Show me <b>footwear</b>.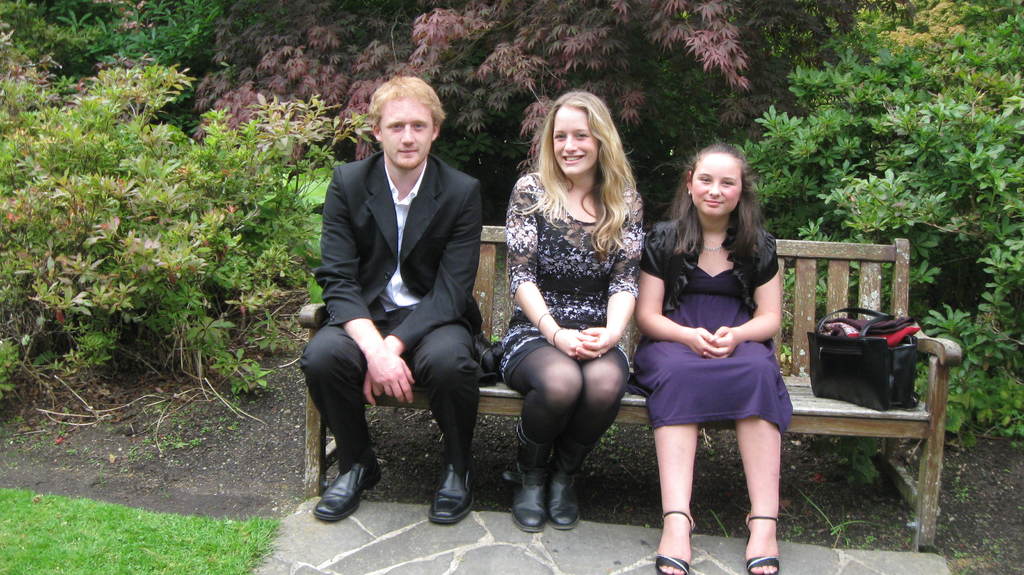
<b>footwear</b> is here: x1=509, y1=430, x2=548, y2=528.
